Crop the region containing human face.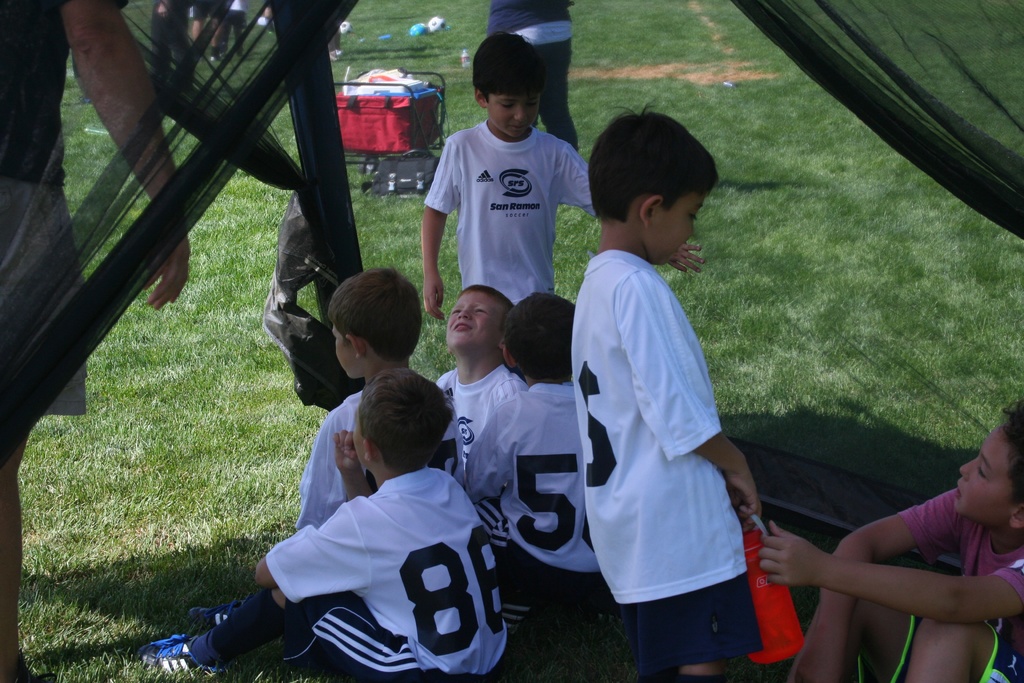
Crop region: (335,320,354,378).
